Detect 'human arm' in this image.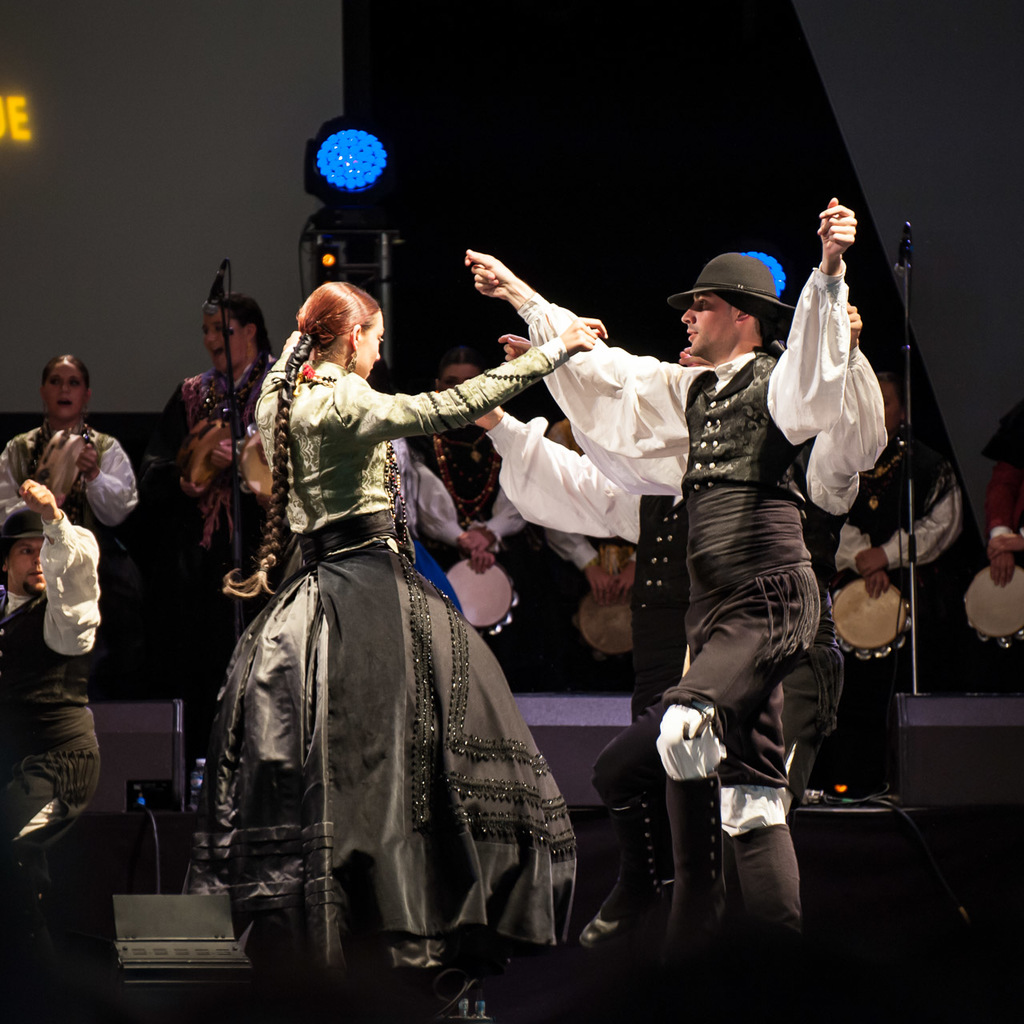
Detection: select_region(147, 382, 193, 502).
